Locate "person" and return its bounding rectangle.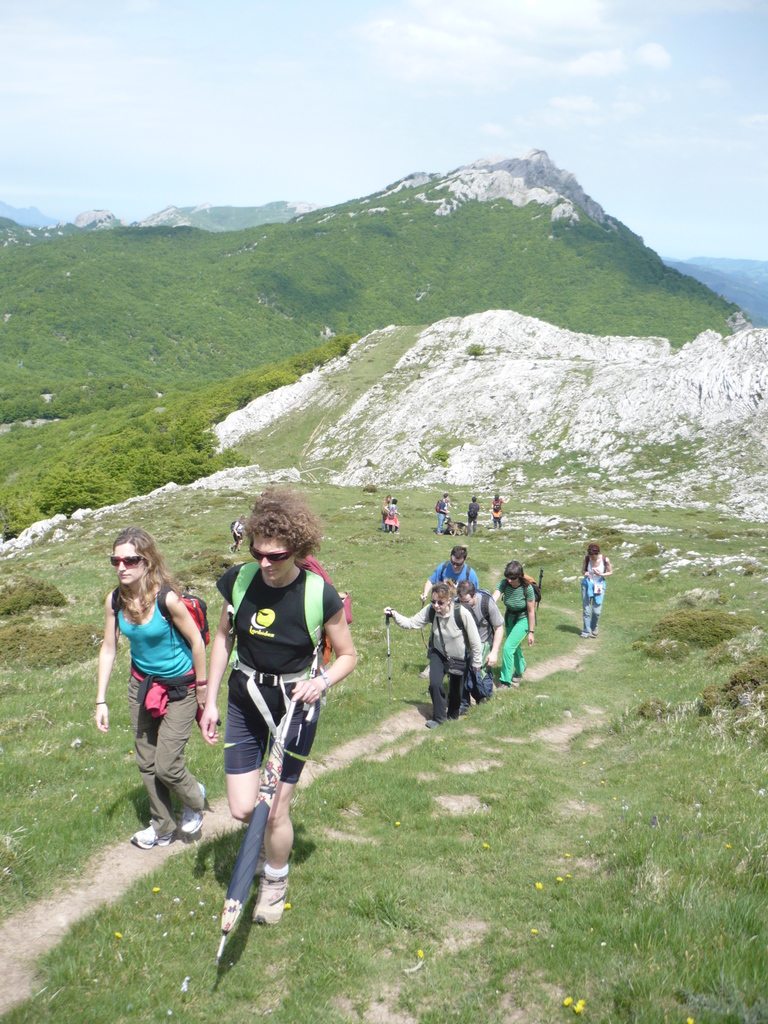
crop(492, 483, 501, 522).
